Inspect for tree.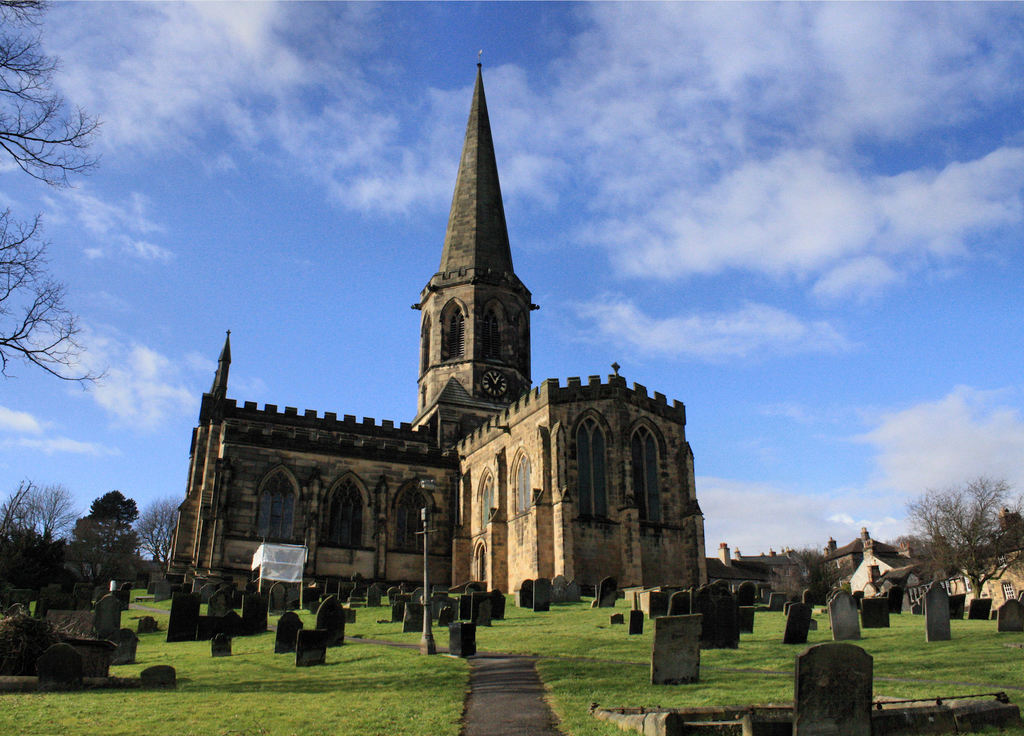
Inspection: 0:0:116:392.
